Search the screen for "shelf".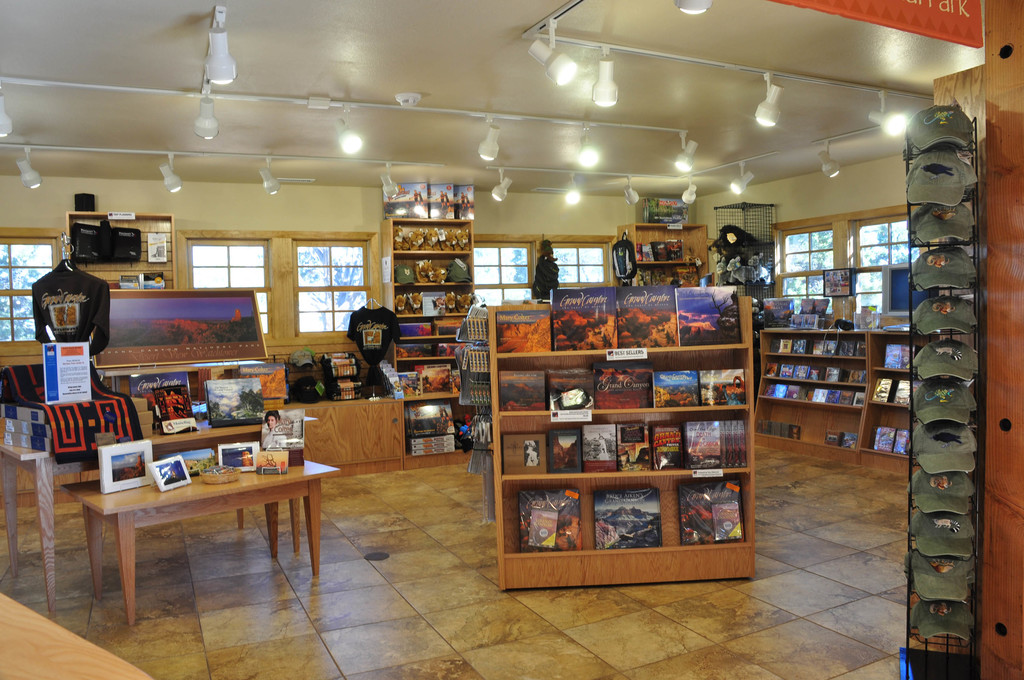
Found at bbox(680, 264, 696, 296).
